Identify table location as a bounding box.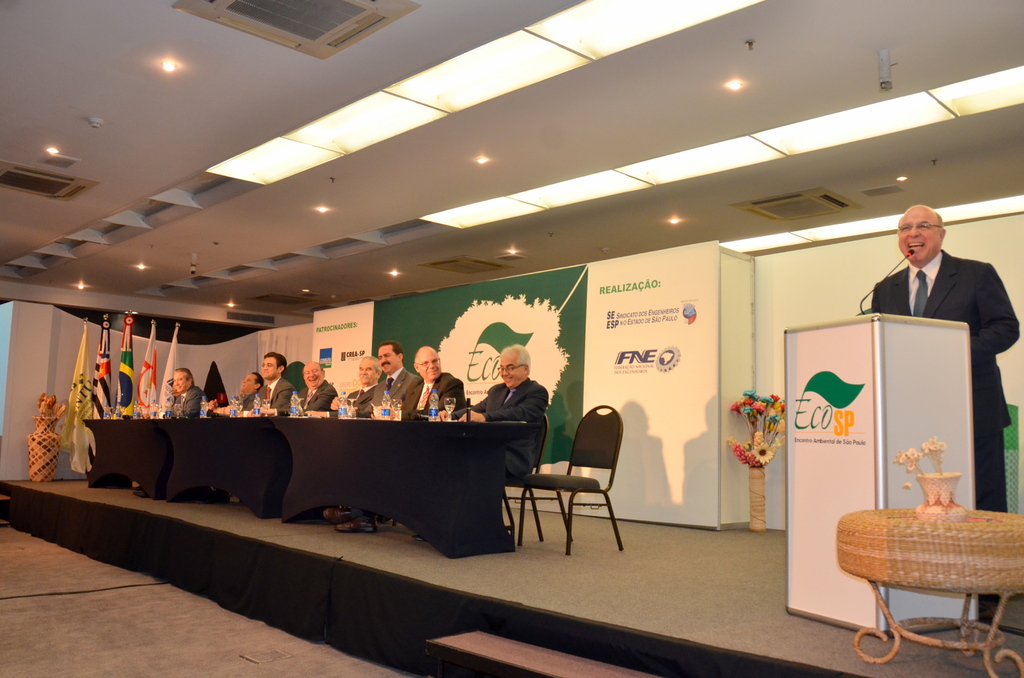
[left=83, top=417, right=170, bottom=504].
